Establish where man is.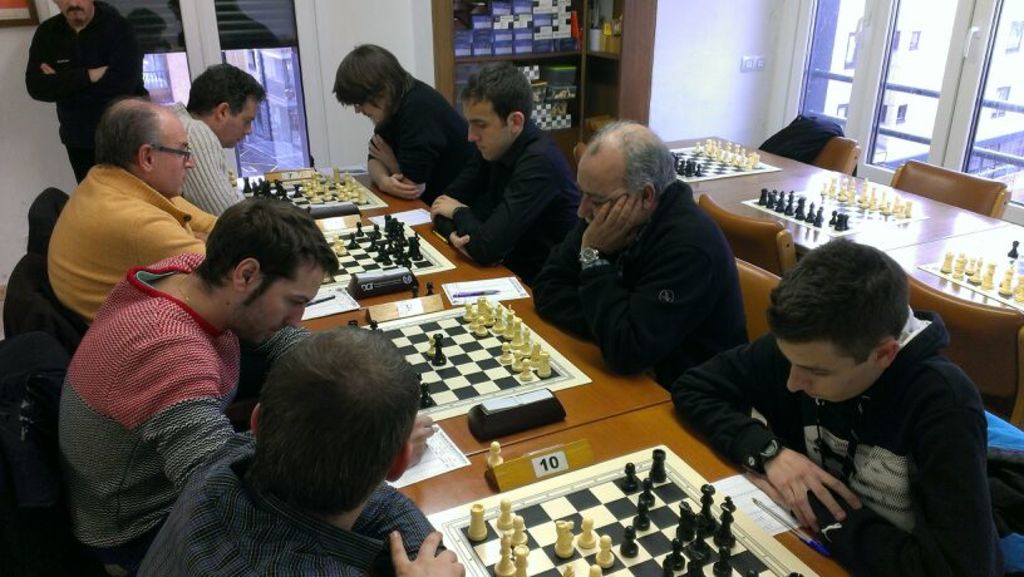
Established at locate(49, 192, 433, 576).
